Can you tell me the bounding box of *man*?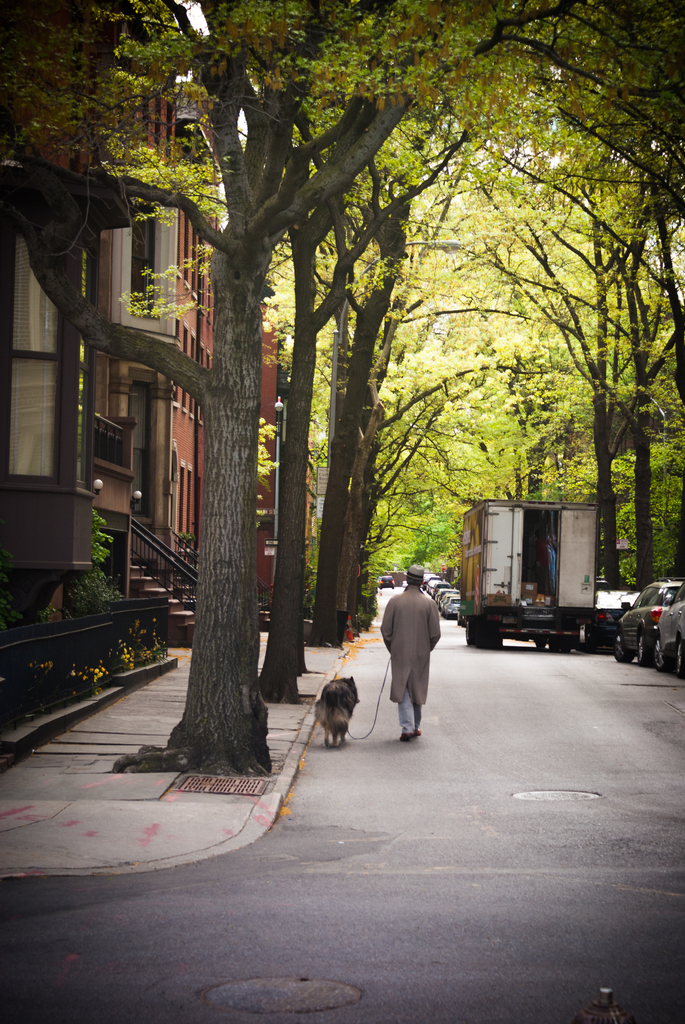
select_region(368, 574, 455, 748).
